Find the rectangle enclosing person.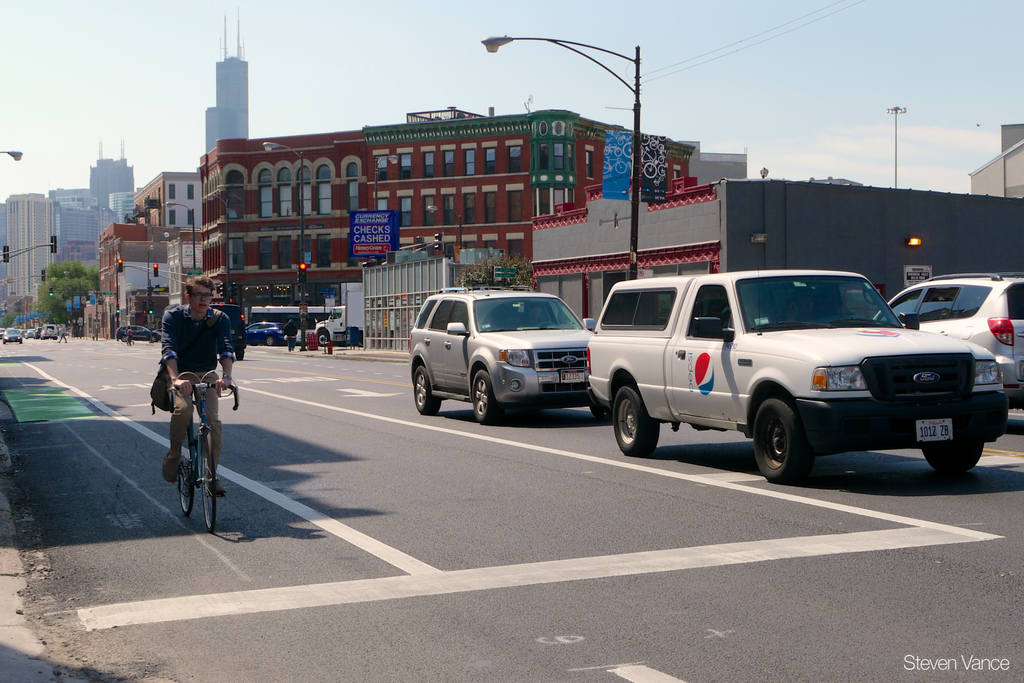
x1=161 y1=279 x2=234 y2=531.
